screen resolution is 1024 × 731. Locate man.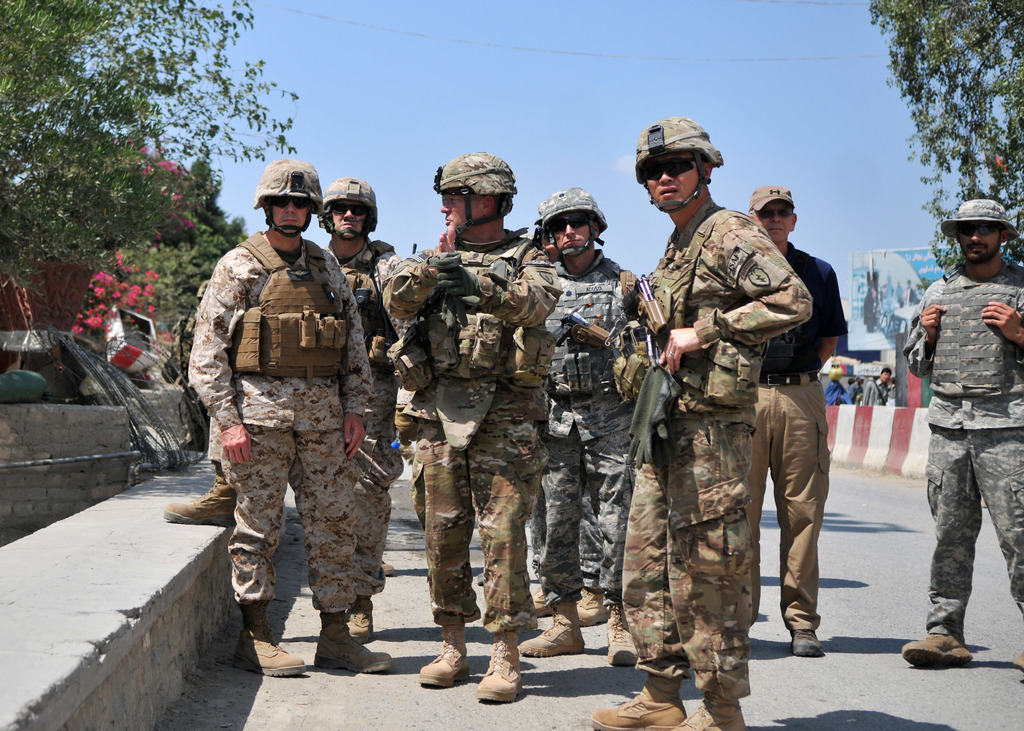
(516,184,643,669).
